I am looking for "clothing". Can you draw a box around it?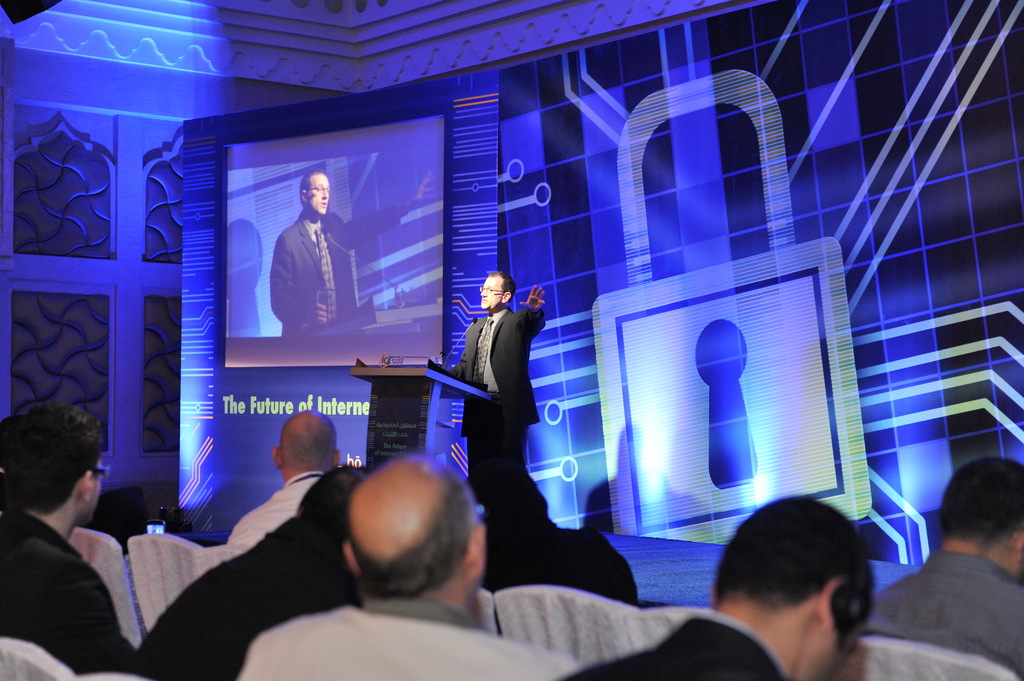
Sure, the bounding box is left=554, top=609, right=801, bottom=680.
